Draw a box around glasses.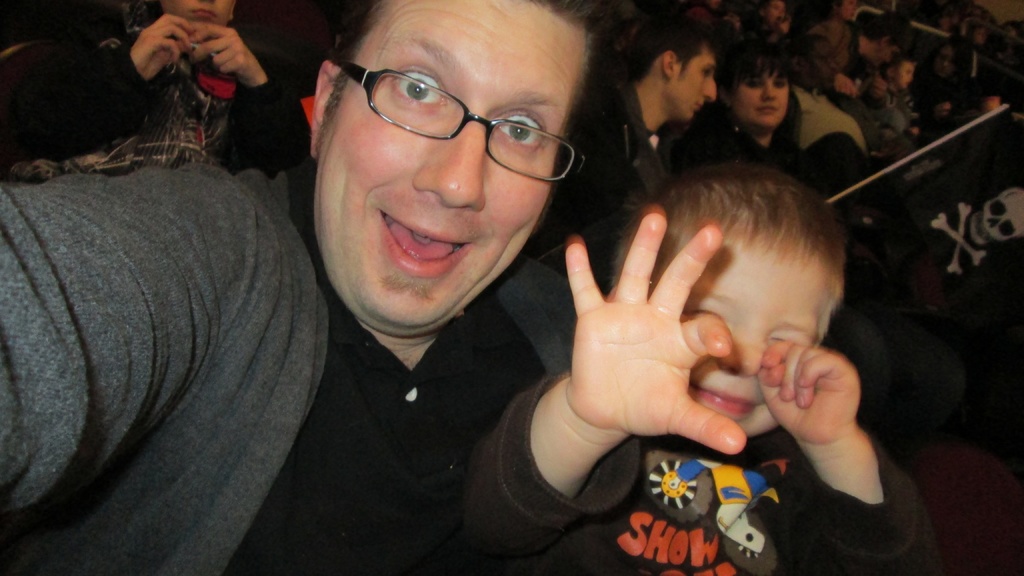
Rect(313, 60, 602, 180).
